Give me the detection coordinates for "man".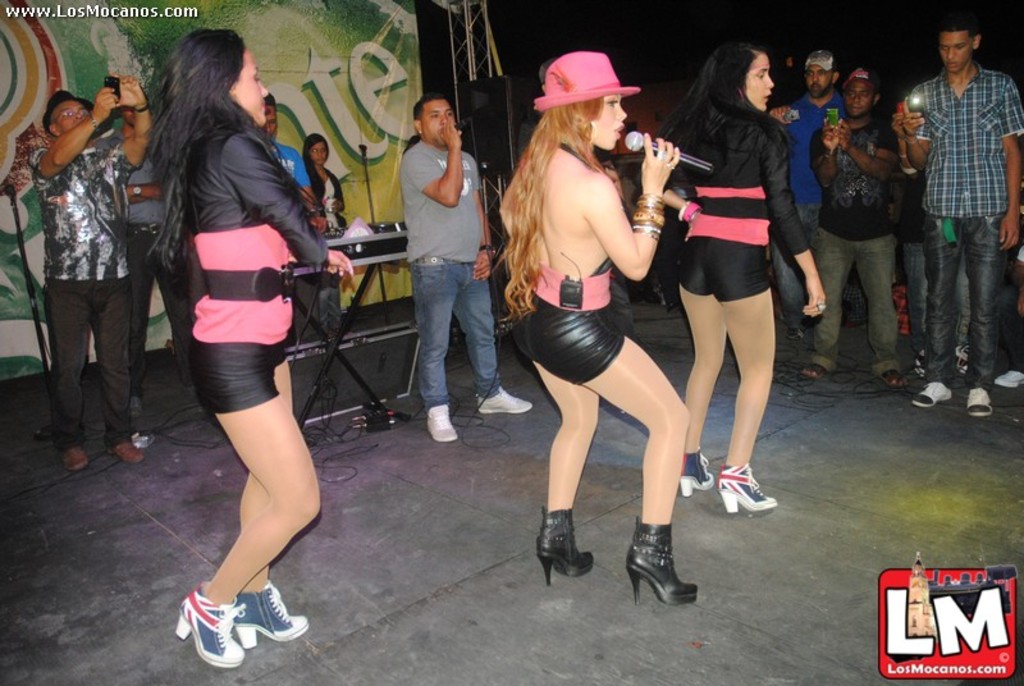
(left=399, top=84, right=531, bottom=422).
